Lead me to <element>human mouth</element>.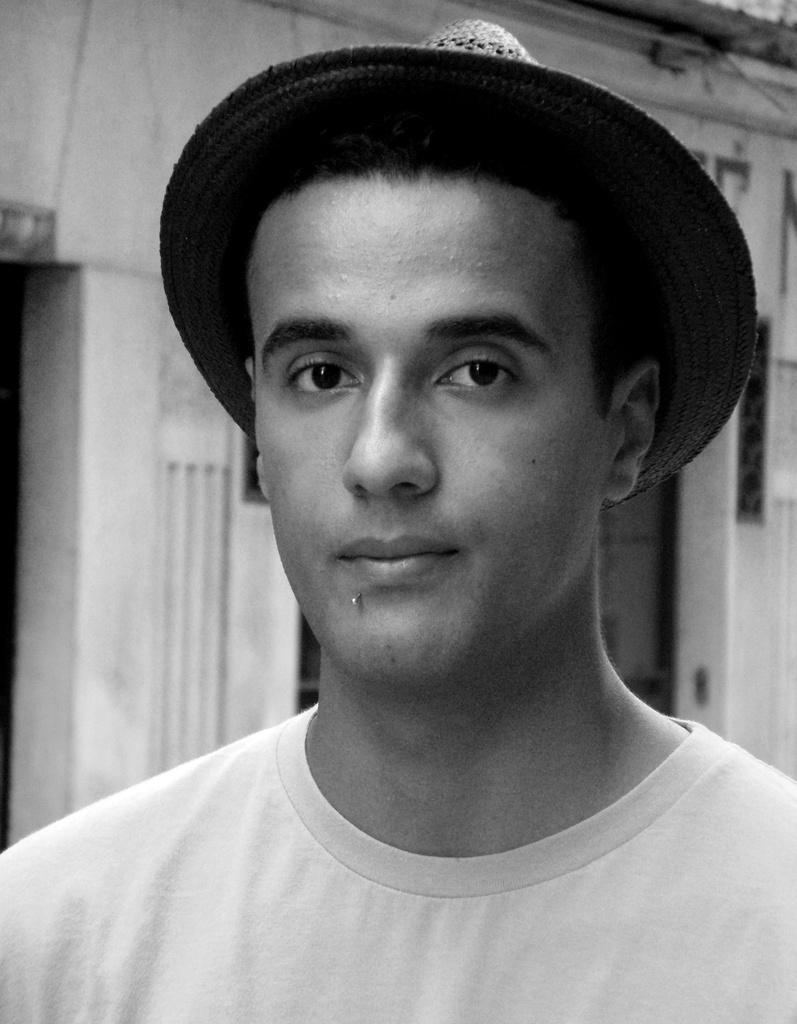
Lead to BBox(334, 533, 461, 589).
